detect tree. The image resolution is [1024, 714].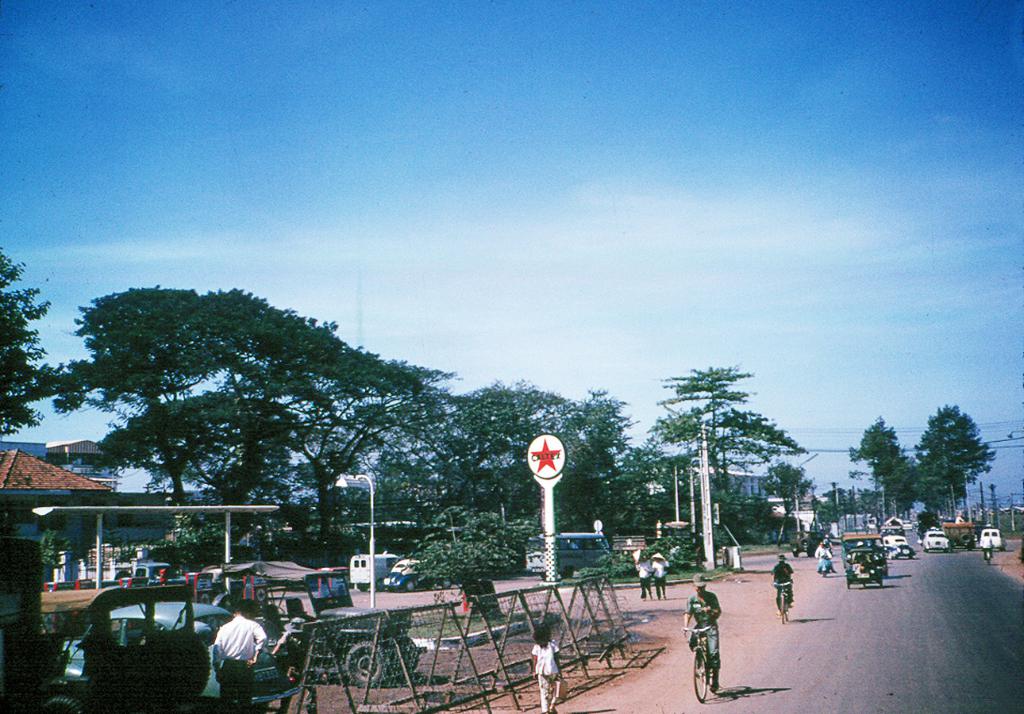
bbox=[916, 399, 1003, 535].
